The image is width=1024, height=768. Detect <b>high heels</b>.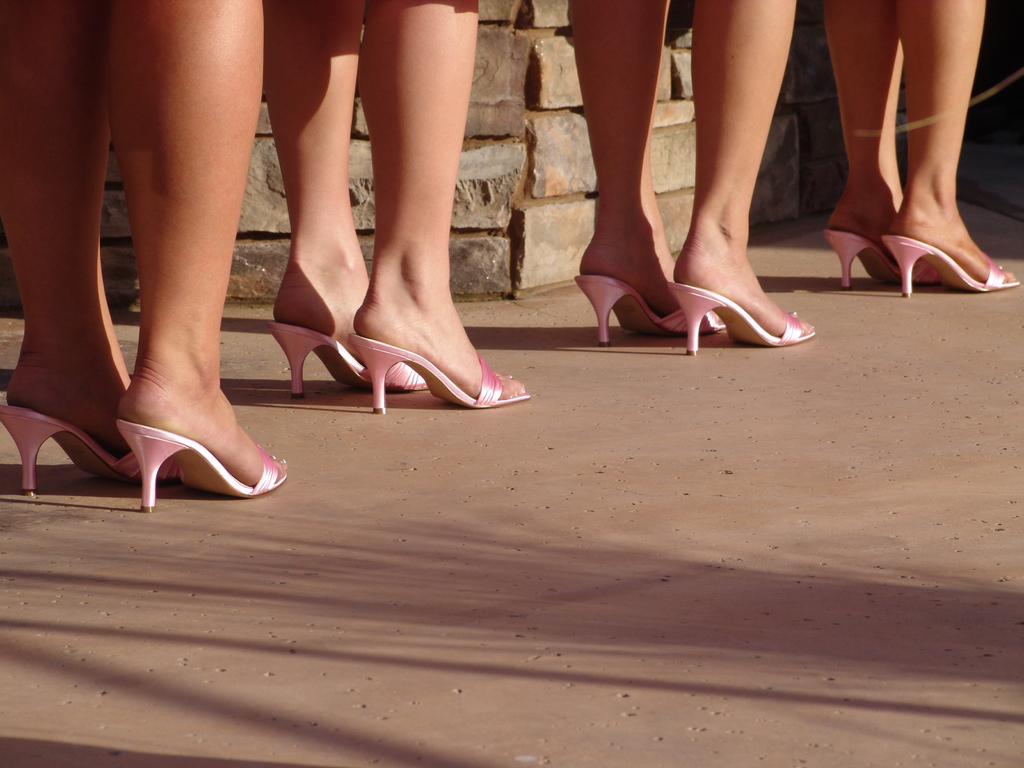
Detection: box(350, 333, 529, 420).
